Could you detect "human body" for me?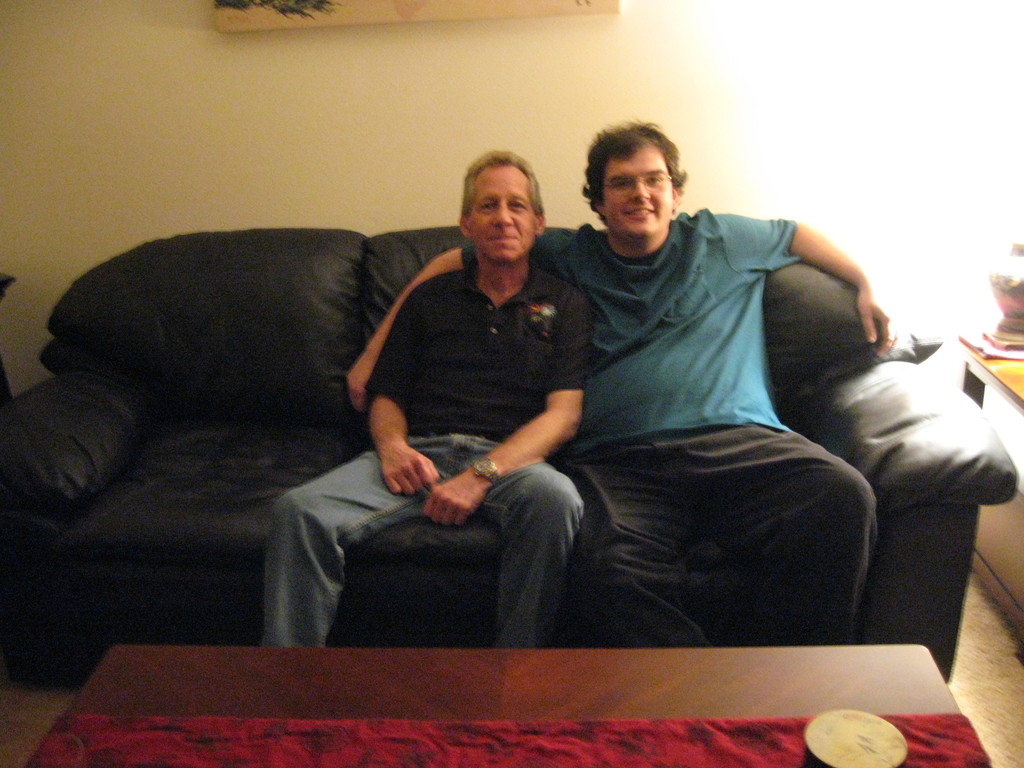
Detection result: select_region(478, 127, 910, 667).
